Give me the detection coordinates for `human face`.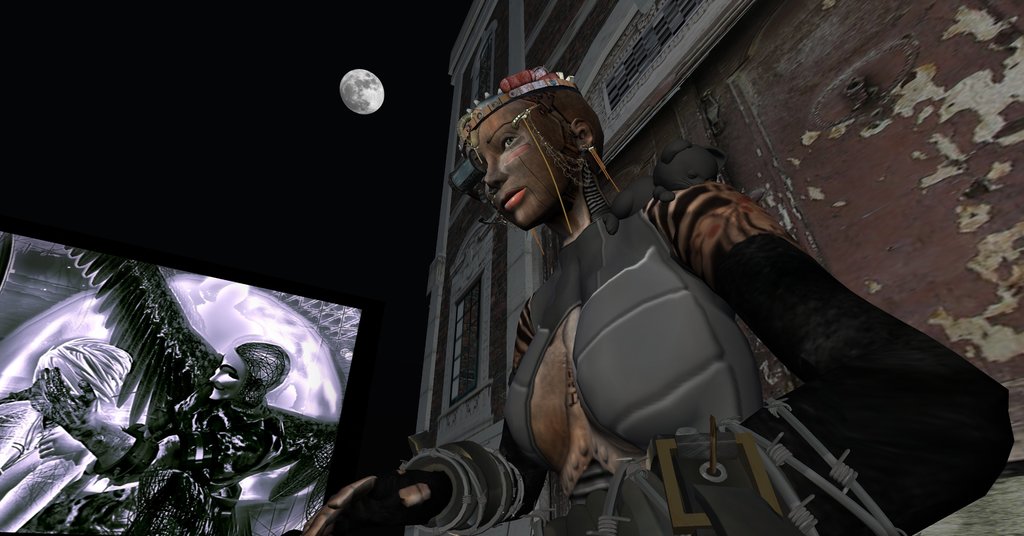
x1=466 y1=102 x2=573 y2=222.
